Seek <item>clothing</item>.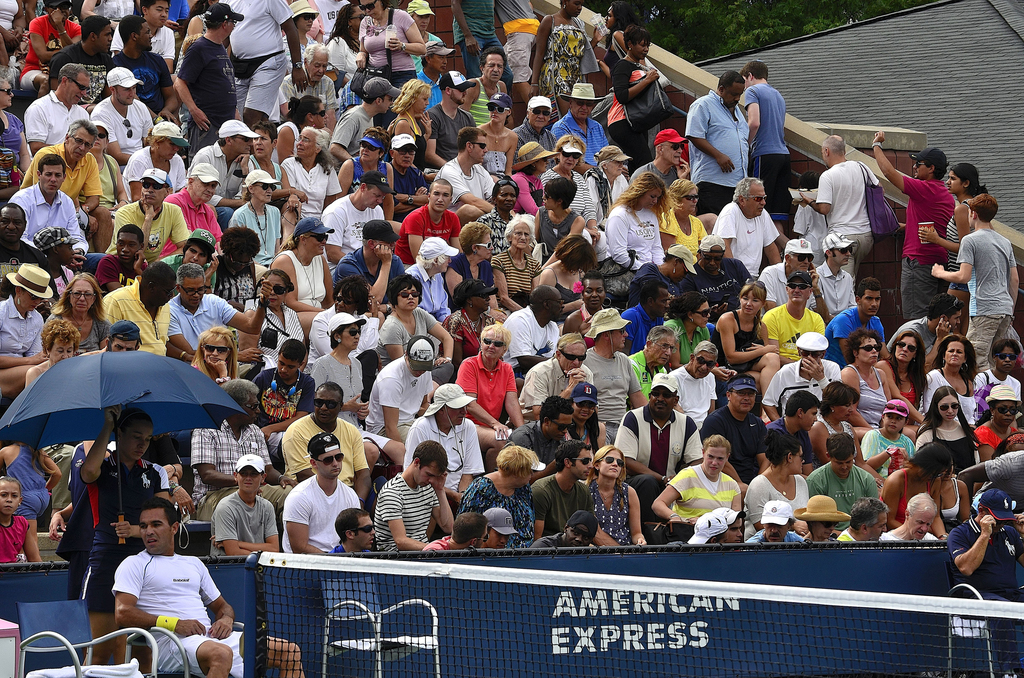
left=539, top=209, right=582, bottom=255.
